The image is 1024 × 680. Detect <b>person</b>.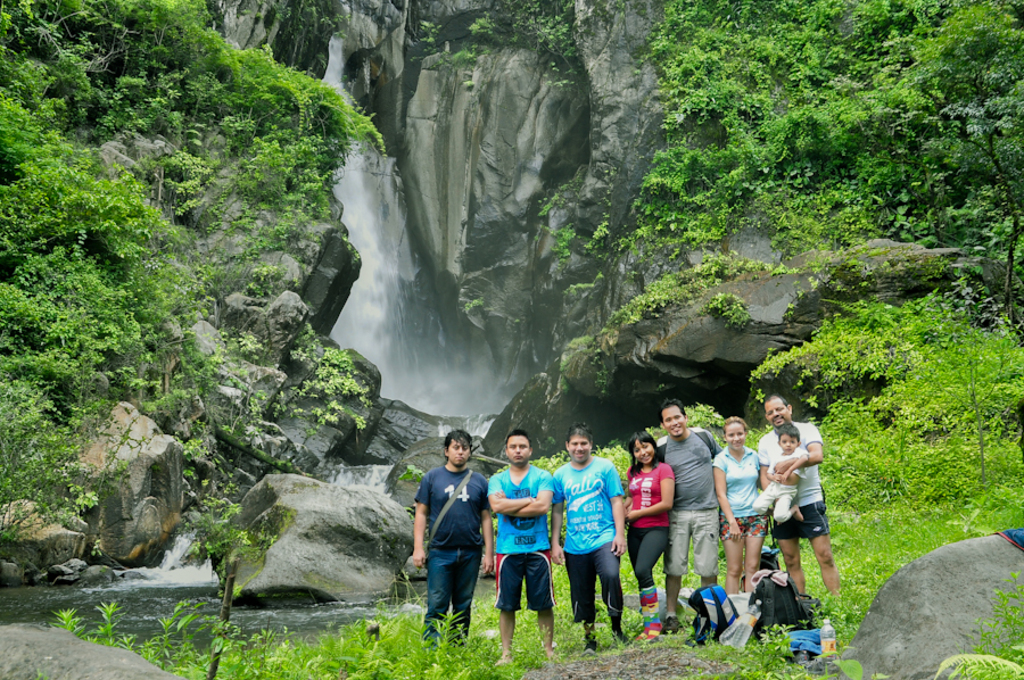
Detection: box(622, 434, 682, 640).
